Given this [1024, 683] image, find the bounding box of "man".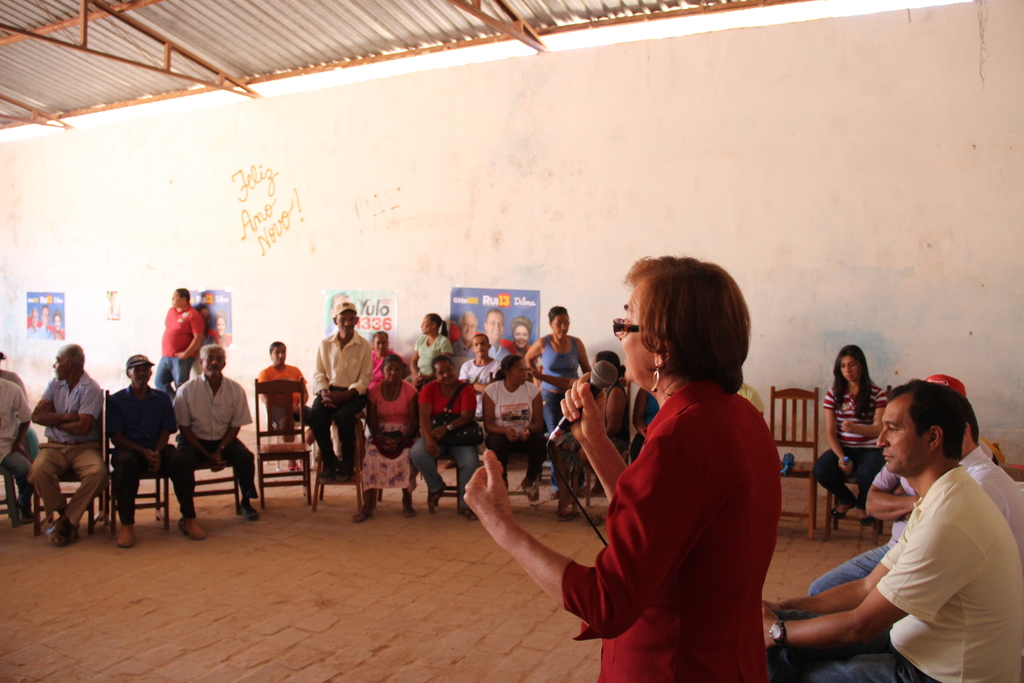
x1=454 y1=307 x2=481 y2=365.
